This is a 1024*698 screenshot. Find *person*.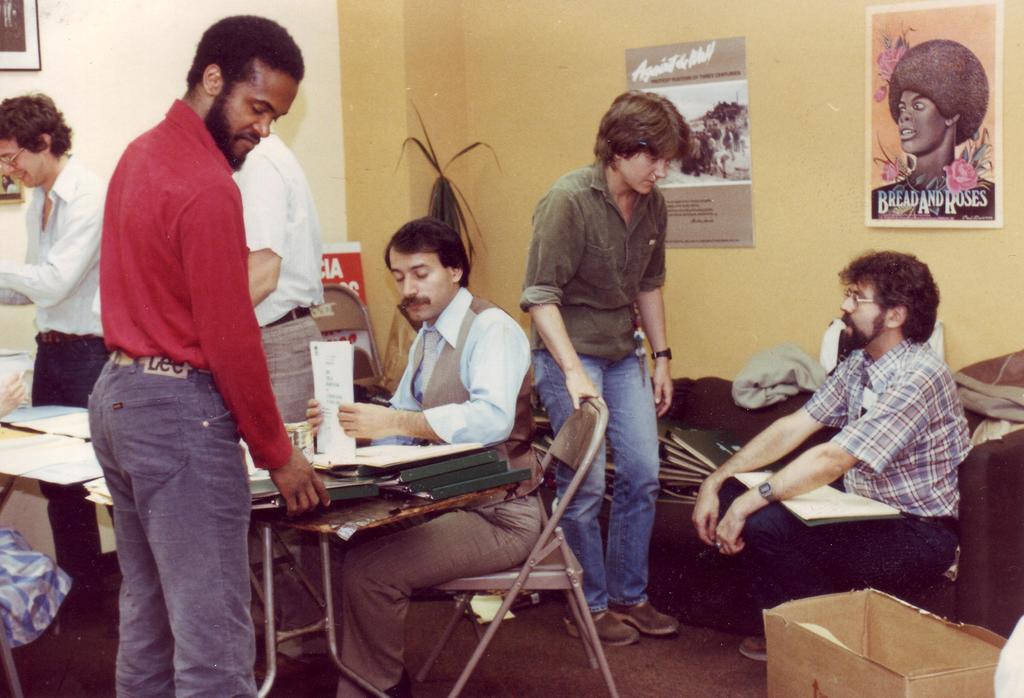
Bounding box: pyautogui.locateOnScreen(516, 84, 695, 646).
